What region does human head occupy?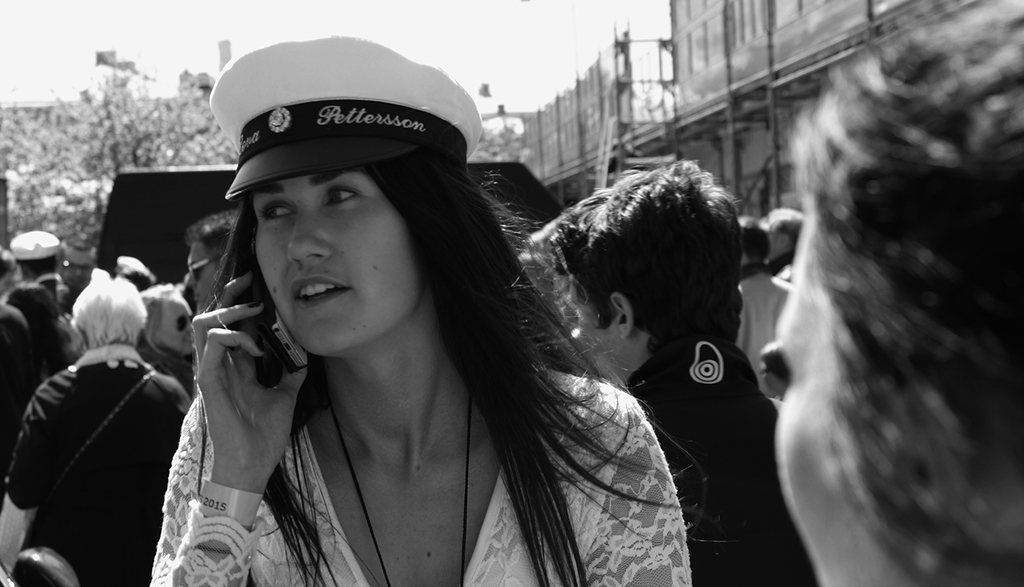
<bbox>759, 207, 806, 263</bbox>.
